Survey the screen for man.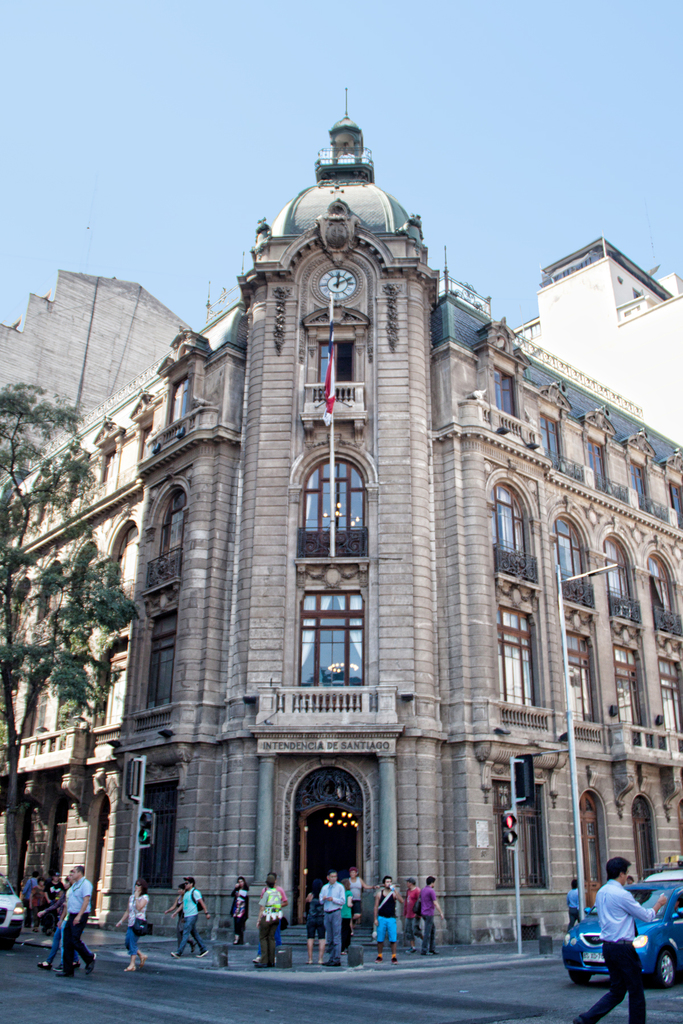
Survey found: detection(22, 872, 38, 929).
